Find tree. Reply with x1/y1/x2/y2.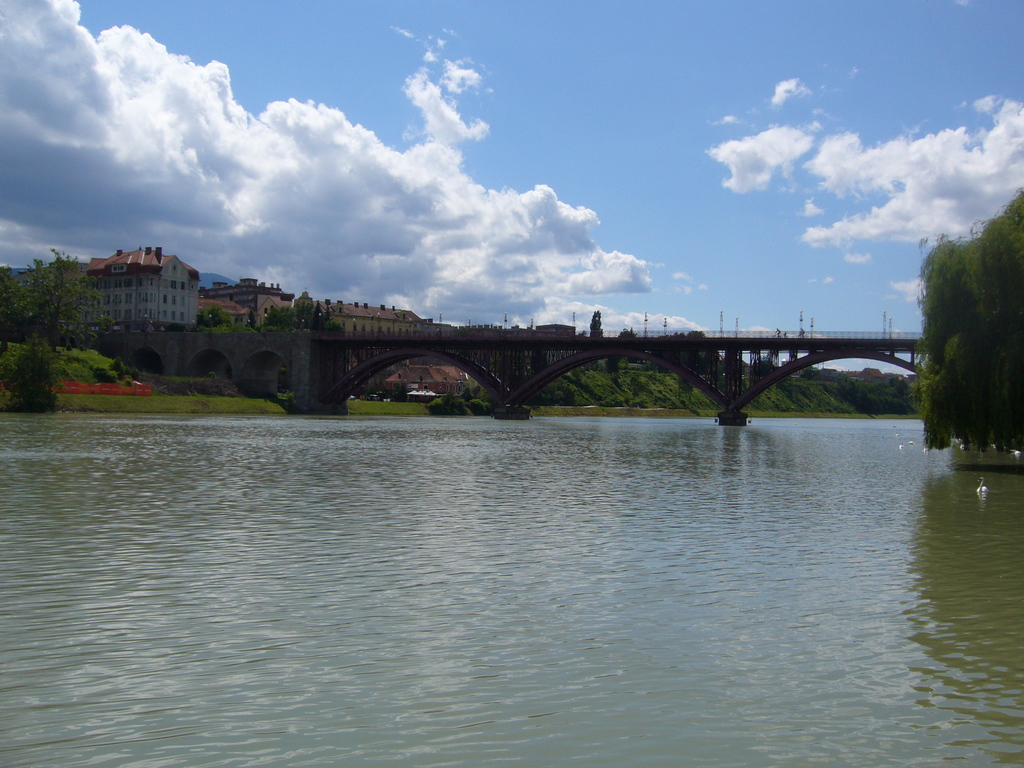
461/387/474/401.
